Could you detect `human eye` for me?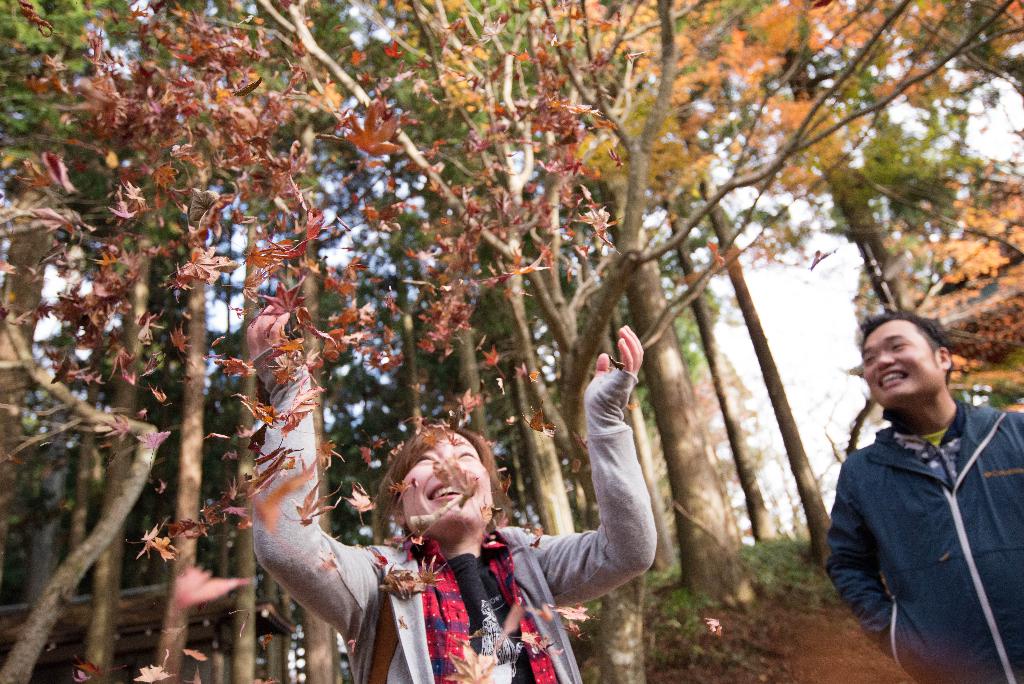
Detection result: box=[862, 356, 875, 365].
